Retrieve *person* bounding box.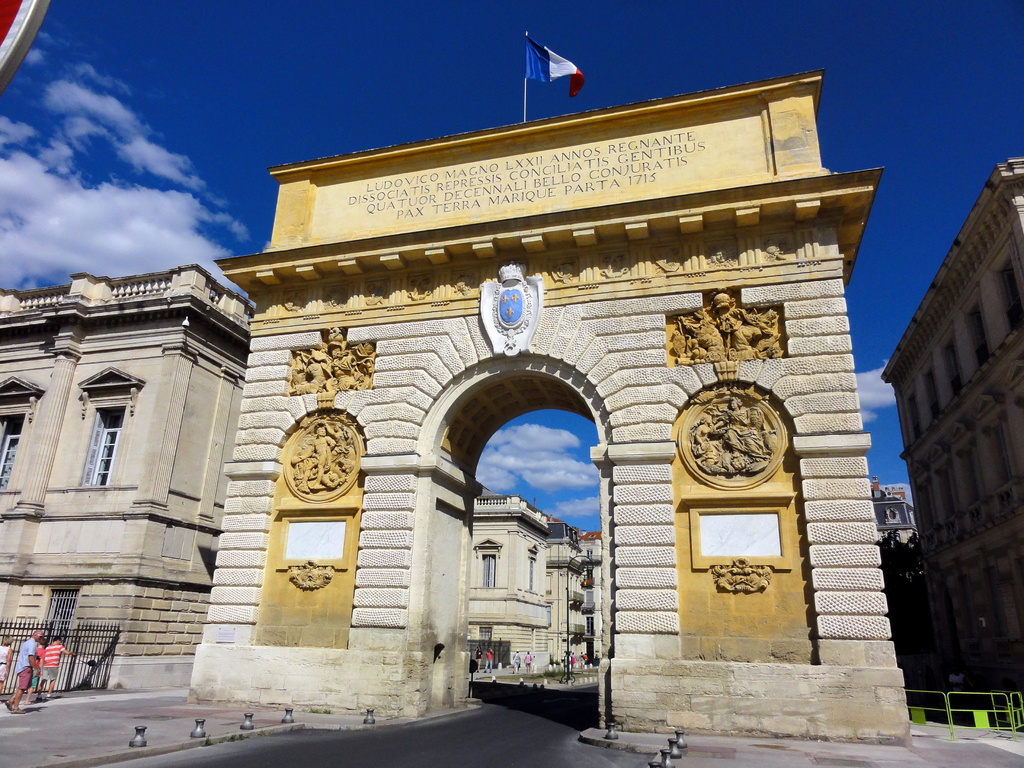
Bounding box: (x1=303, y1=426, x2=336, y2=487).
